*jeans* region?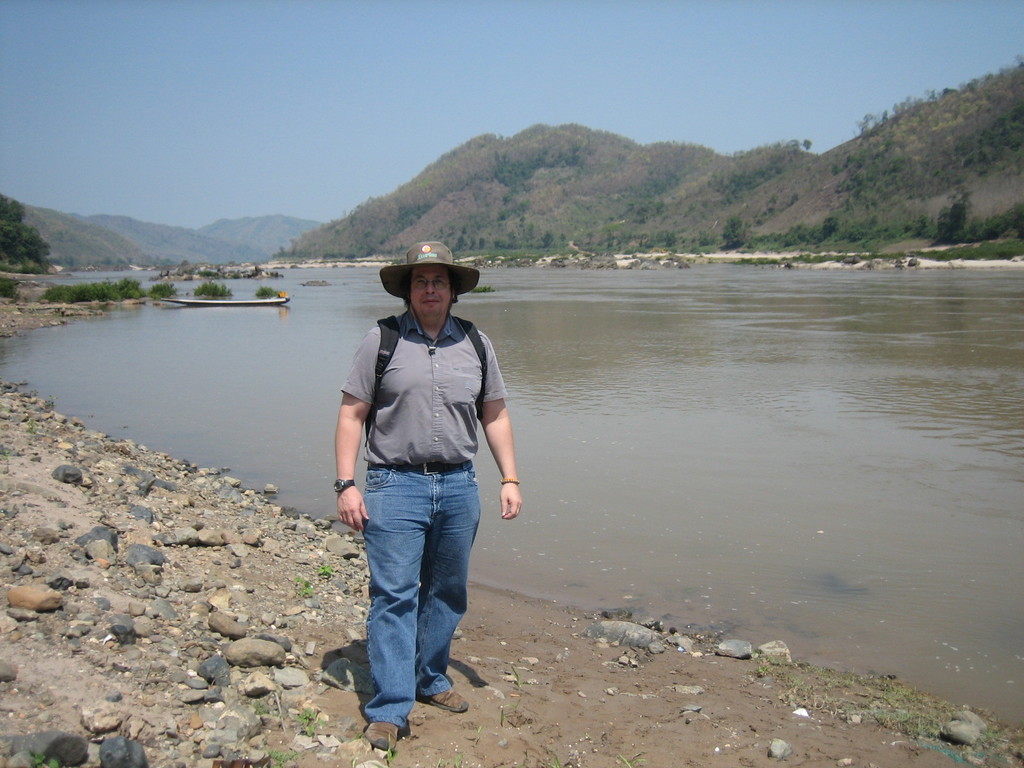
(left=345, top=454, right=477, bottom=748)
